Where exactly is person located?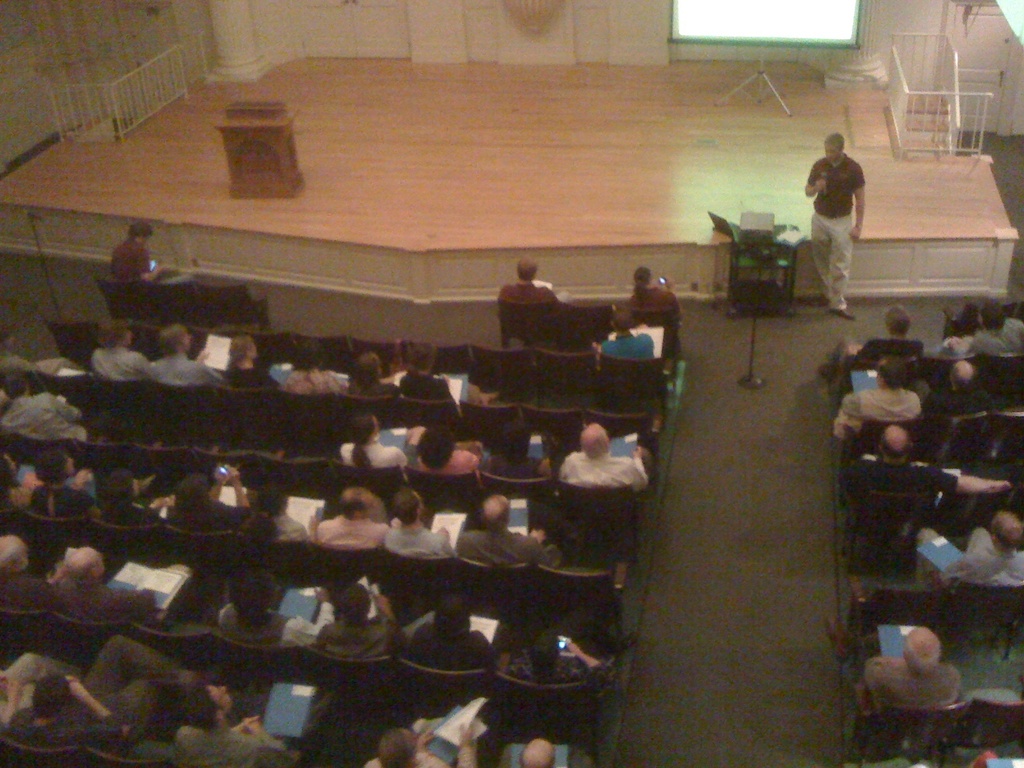
Its bounding box is box(802, 115, 881, 319).
